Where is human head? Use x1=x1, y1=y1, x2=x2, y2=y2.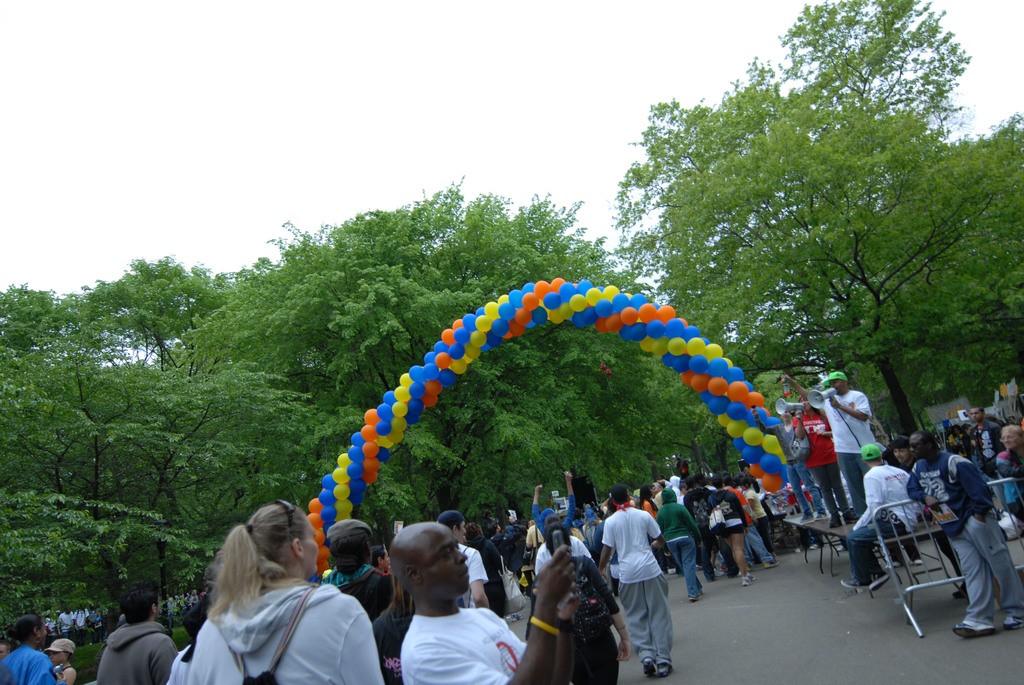
x1=612, y1=486, x2=628, y2=507.
